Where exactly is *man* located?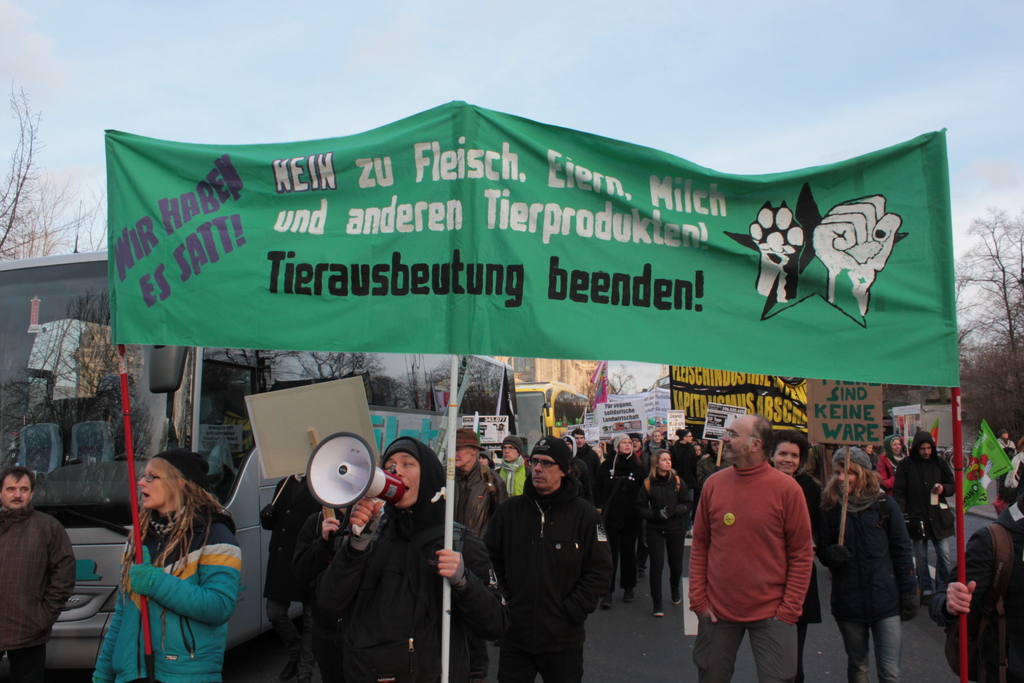
Its bounding box is <box>689,413,842,682</box>.
